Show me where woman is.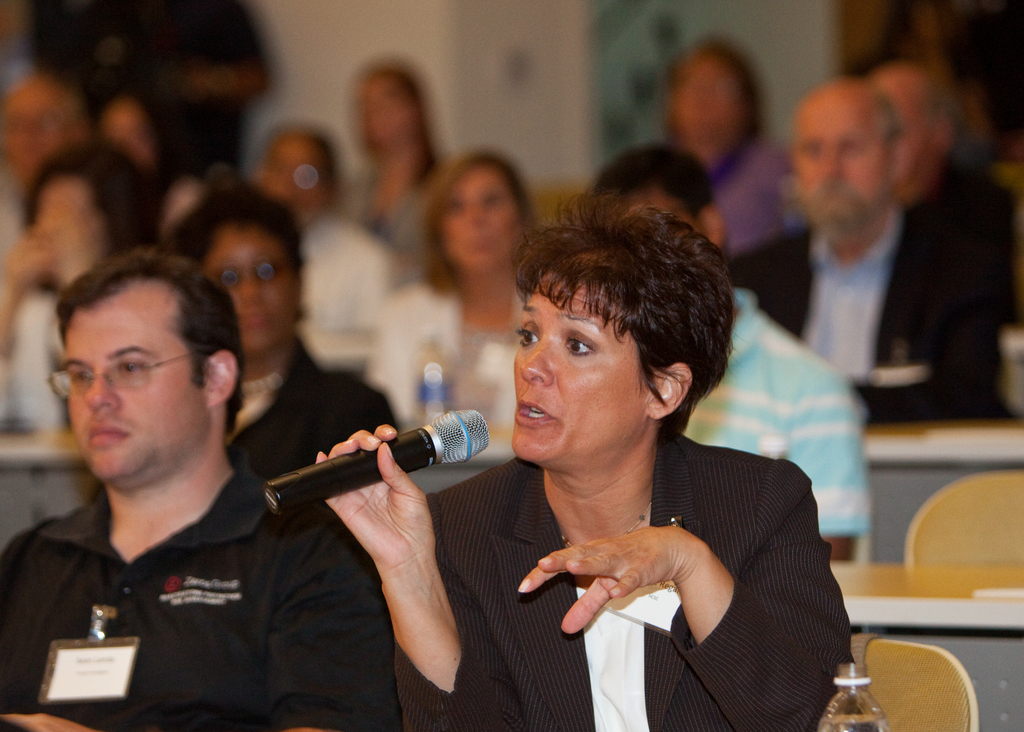
woman is at left=663, top=40, right=814, bottom=255.
